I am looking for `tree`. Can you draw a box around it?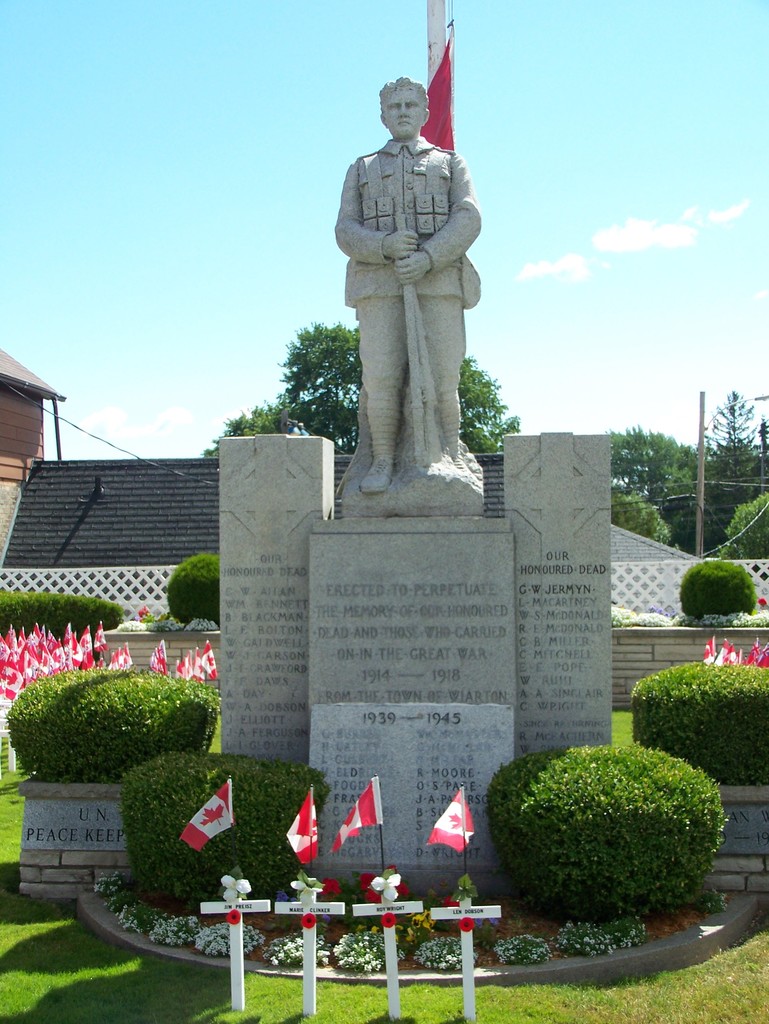
Sure, the bounding box is 269 316 520 459.
